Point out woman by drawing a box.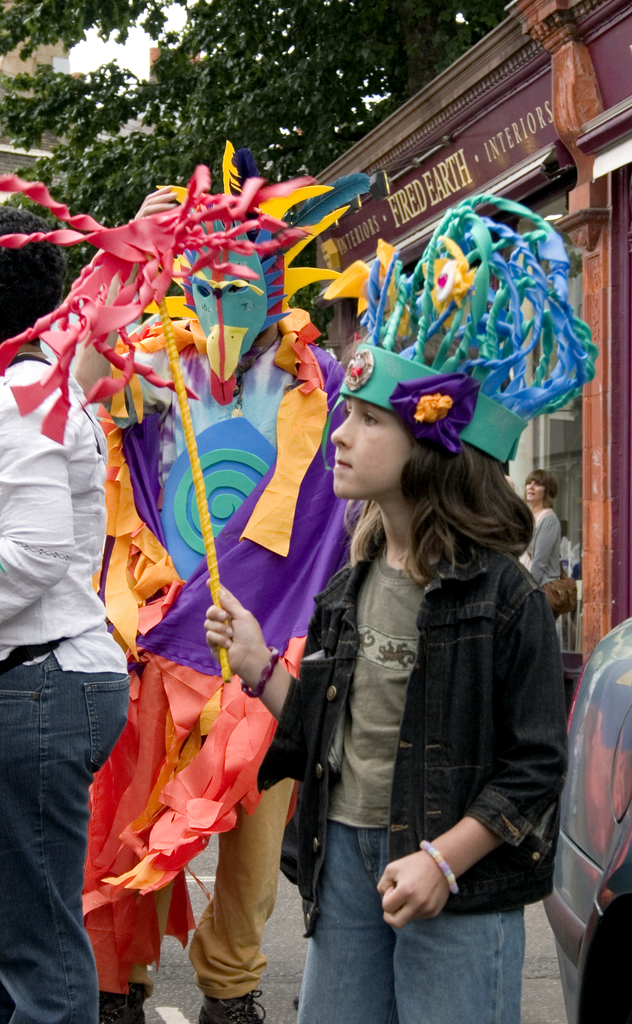
[left=518, top=469, right=562, bottom=618].
